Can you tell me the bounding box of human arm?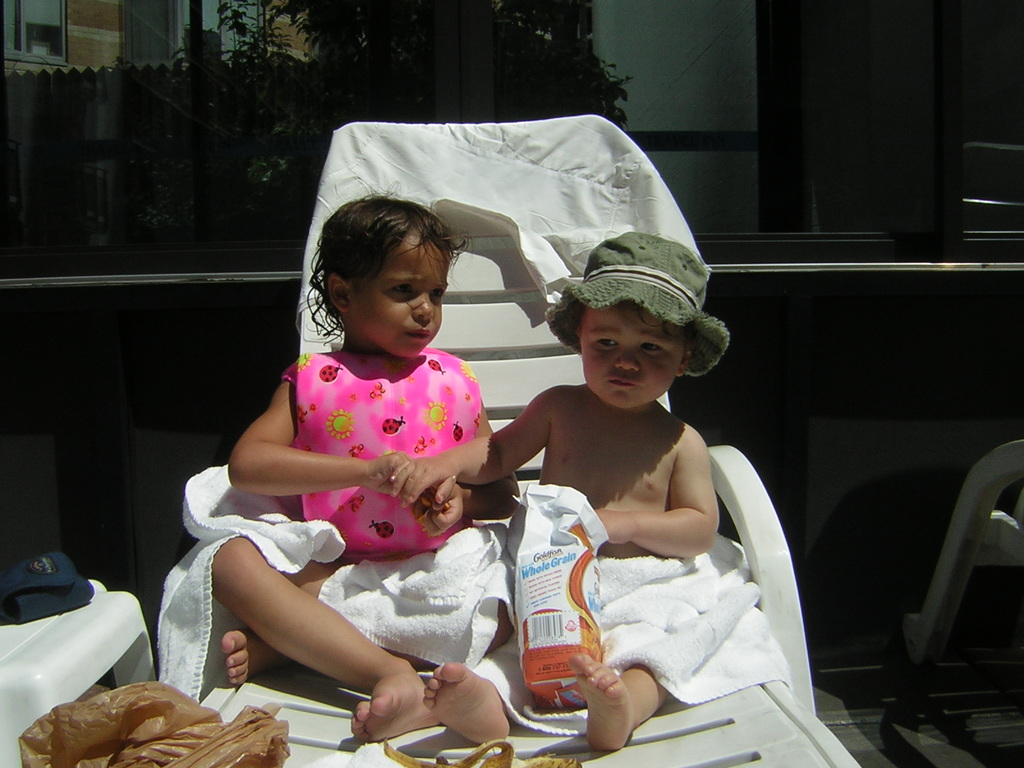
387,388,551,509.
